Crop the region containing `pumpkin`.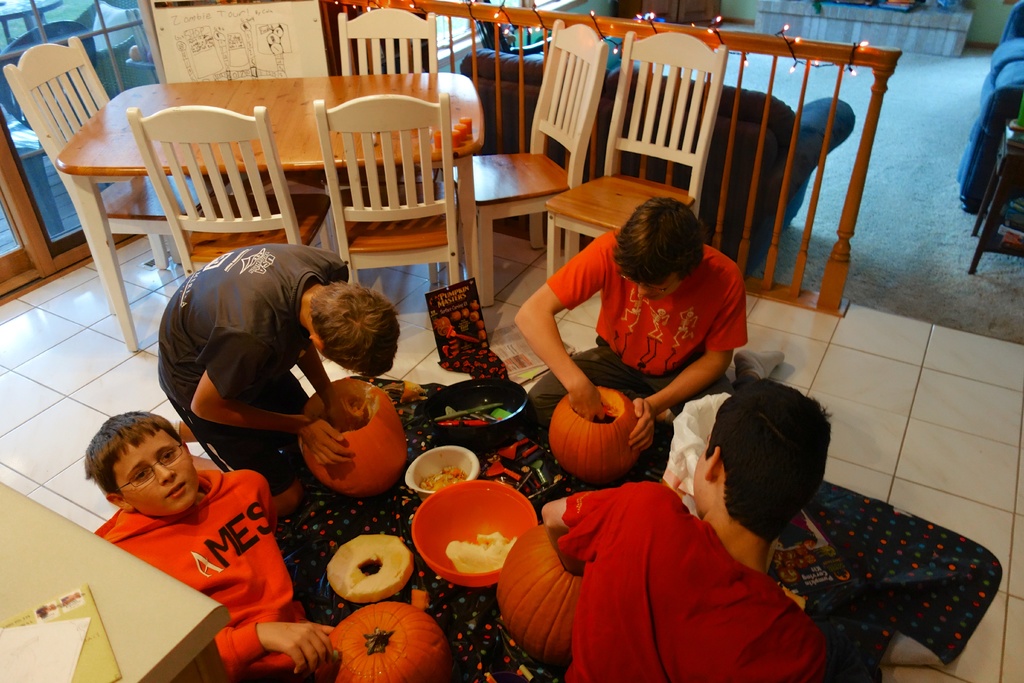
Crop region: 303, 376, 410, 497.
